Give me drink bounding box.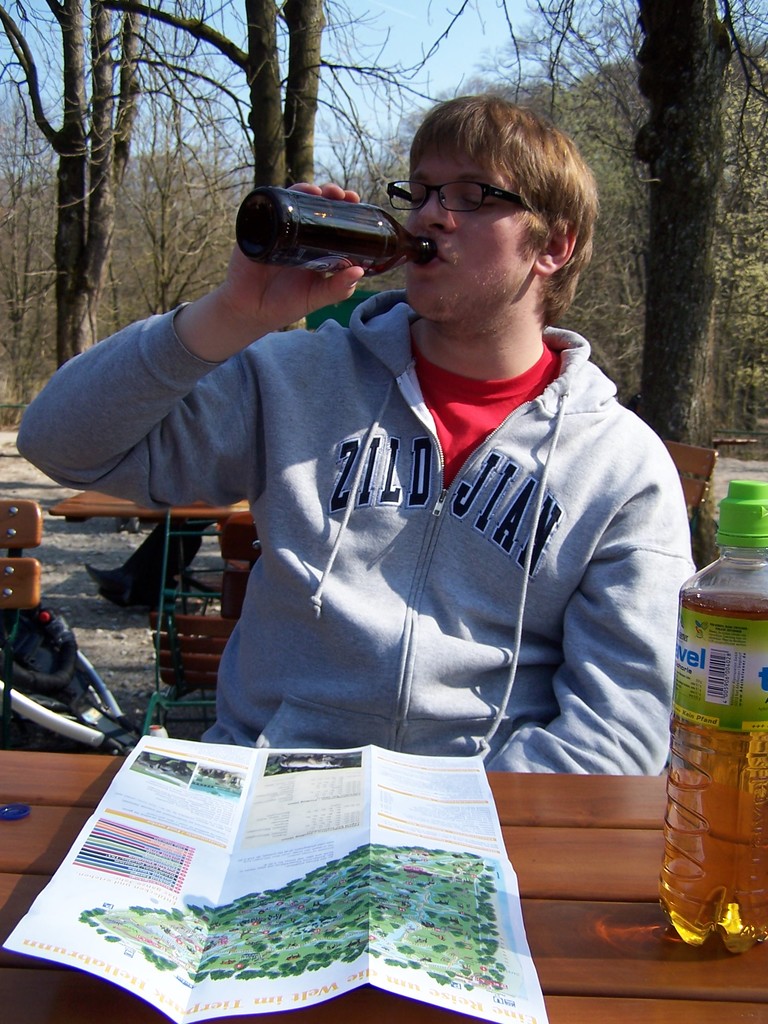
detection(657, 479, 767, 955).
